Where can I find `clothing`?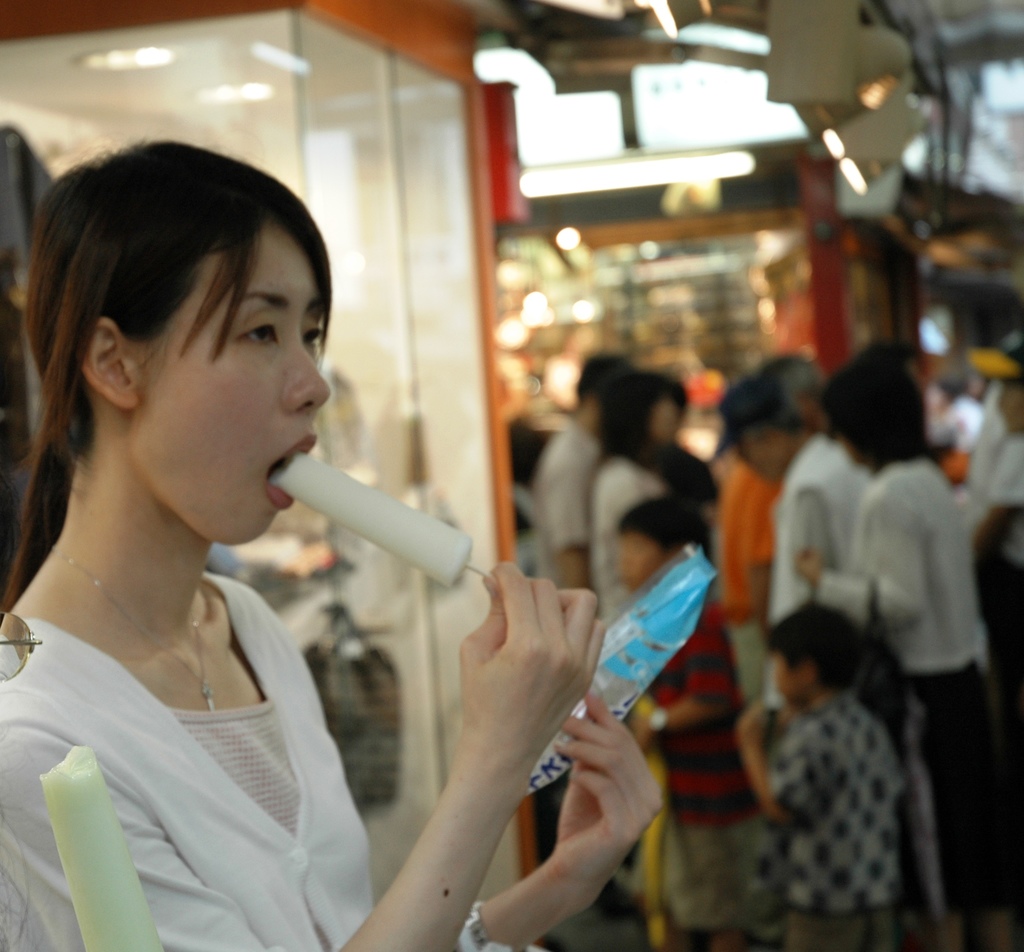
You can find it at (0, 560, 481, 951).
